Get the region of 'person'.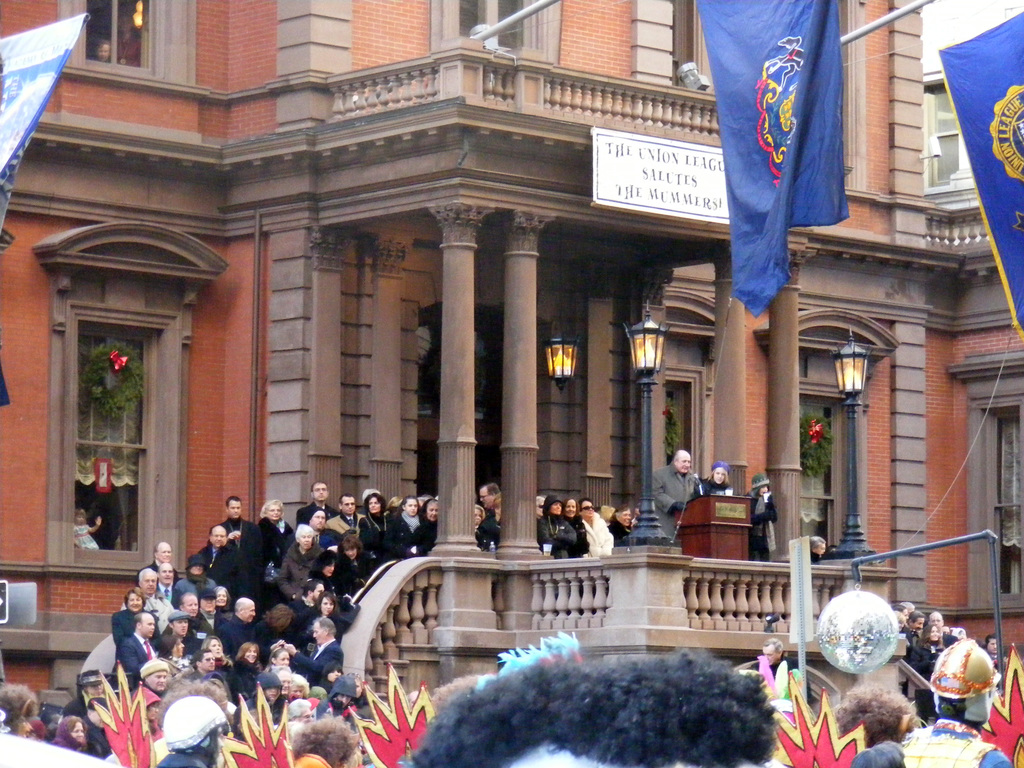
{"left": 696, "top": 460, "right": 733, "bottom": 496}.
